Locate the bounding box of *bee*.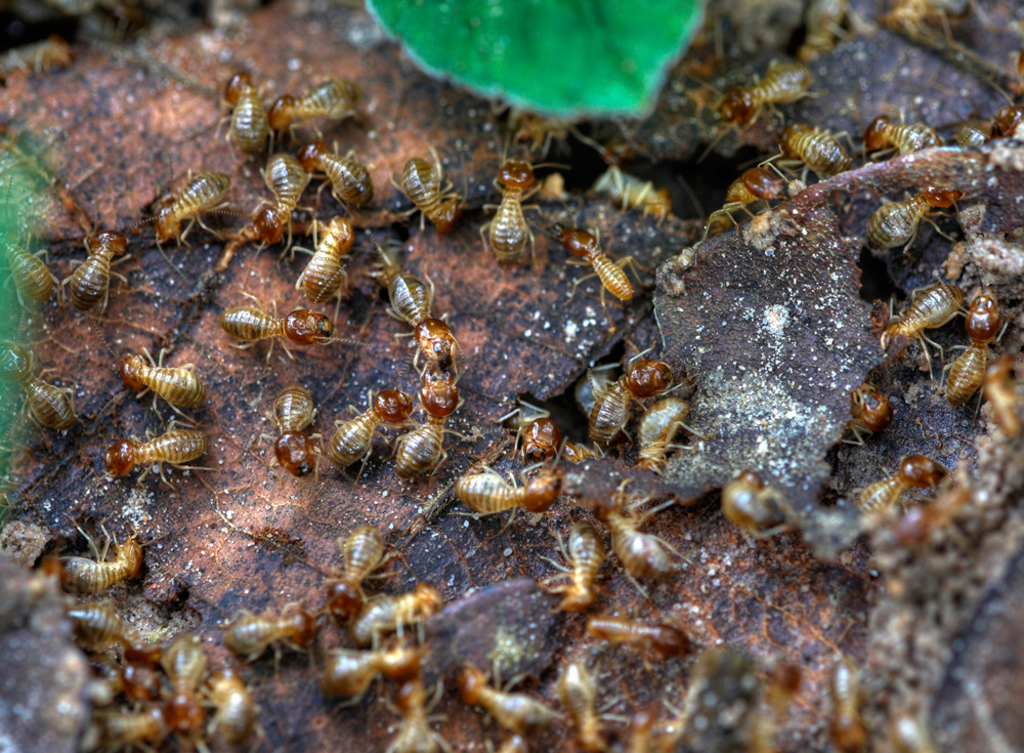
Bounding box: pyautogui.locateOnScreen(479, 396, 573, 475).
